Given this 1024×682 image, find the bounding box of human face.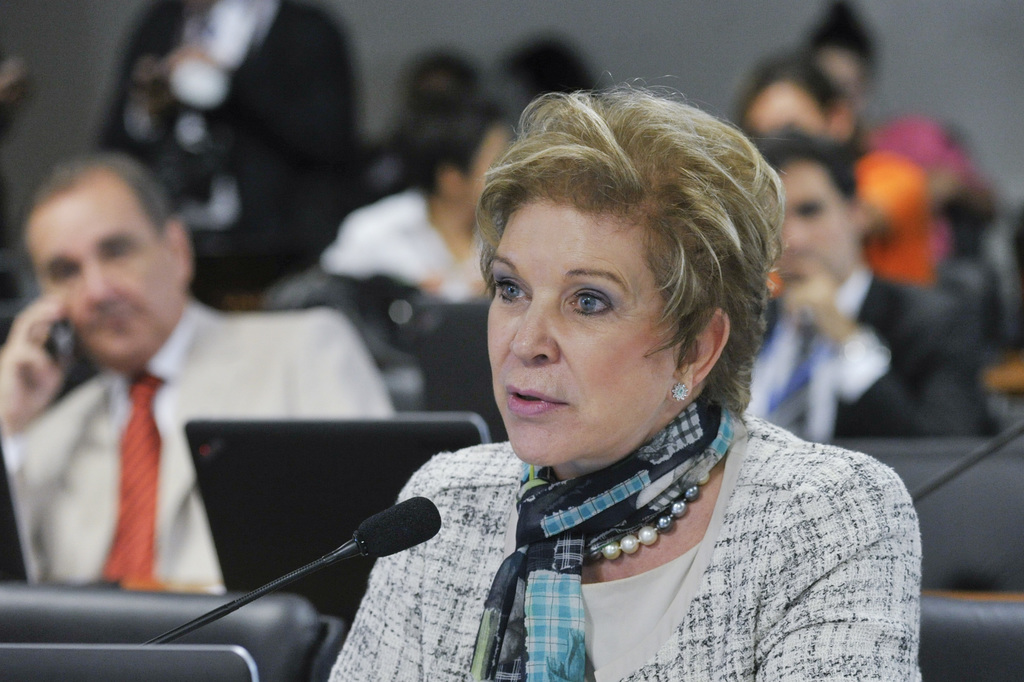
Rect(487, 203, 676, 465).
